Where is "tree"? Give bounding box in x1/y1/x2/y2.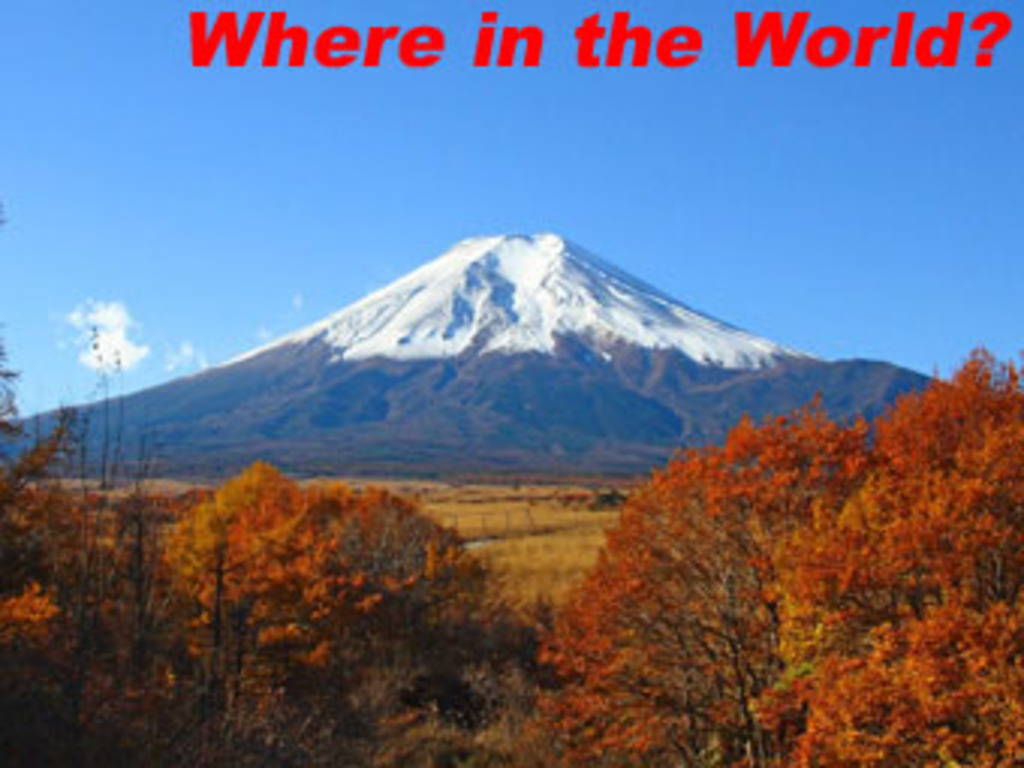
0/461/506/765.
